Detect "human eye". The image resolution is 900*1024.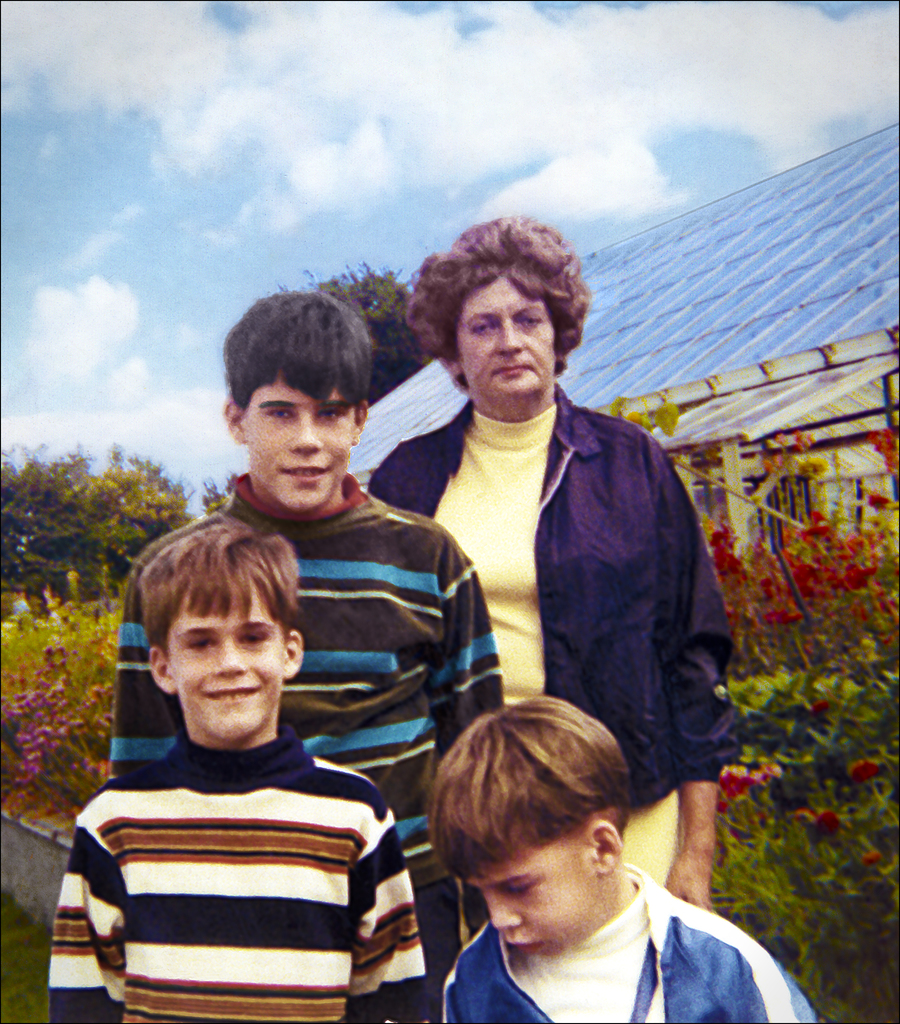
bbox=(468, 317, 497, 337).
